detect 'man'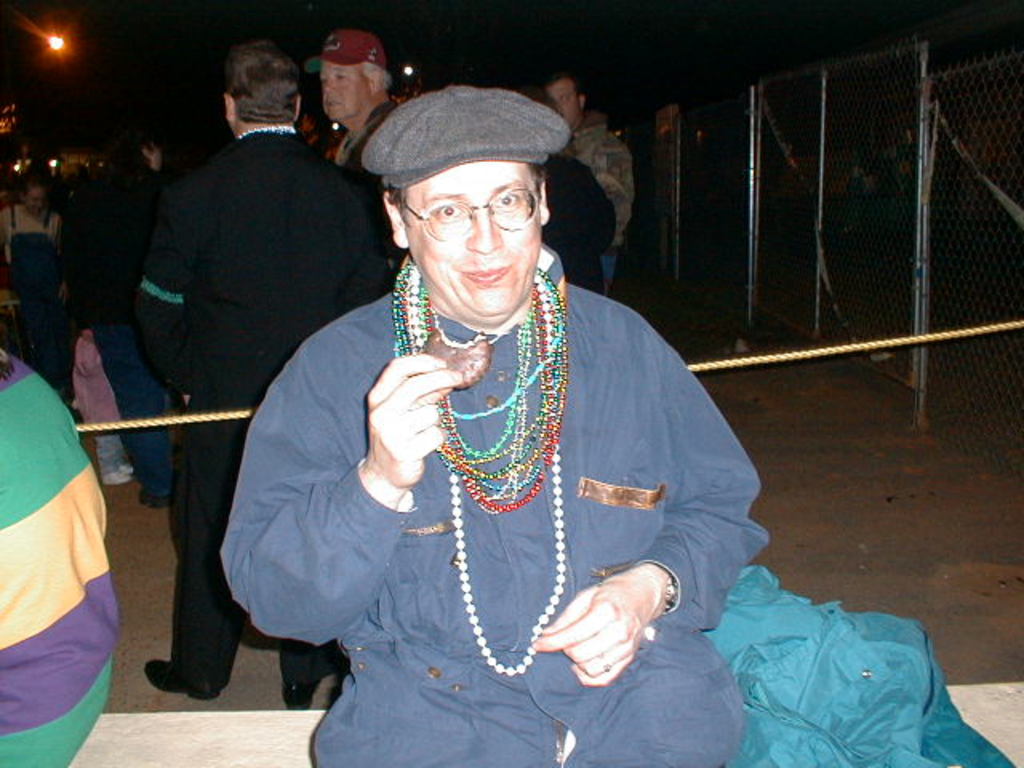
select_region(550, 74, 635, 294)
